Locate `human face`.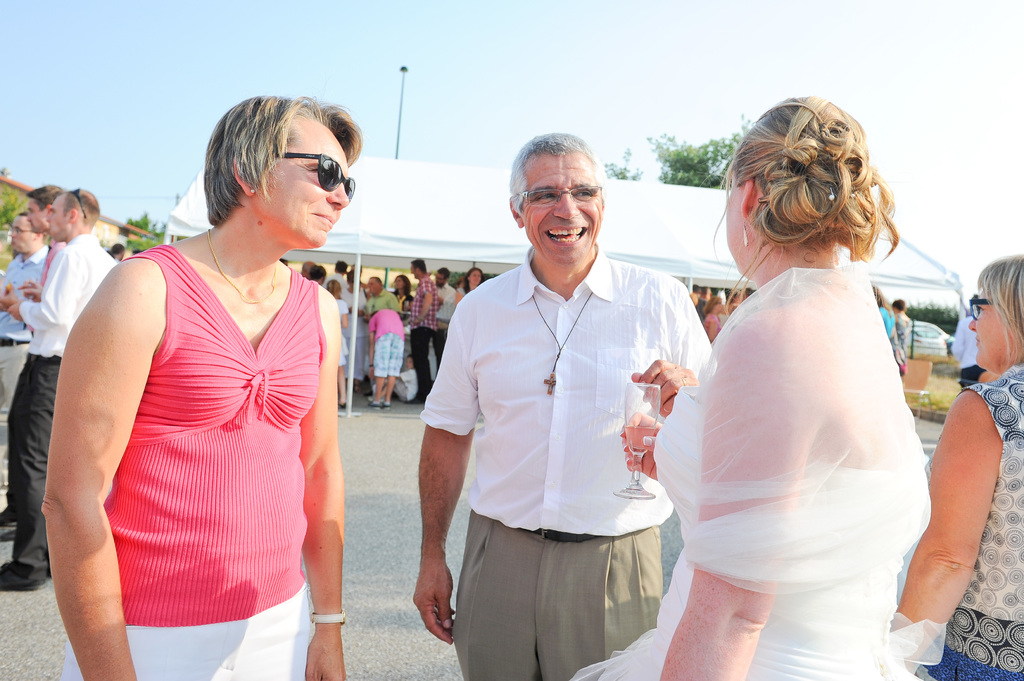
Bounding box: rect(26, 204, 45, 234).
